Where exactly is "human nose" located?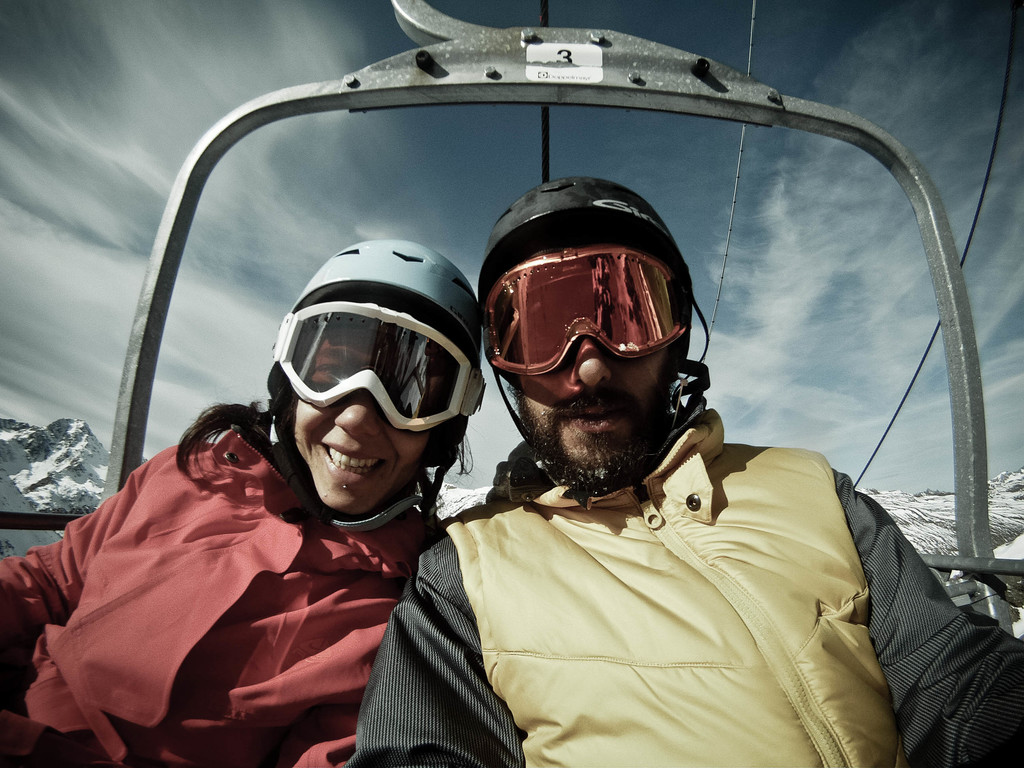
Its bounding box is {"x1": 565, "y1": 340, "x2": 607, "y2": 382}.
